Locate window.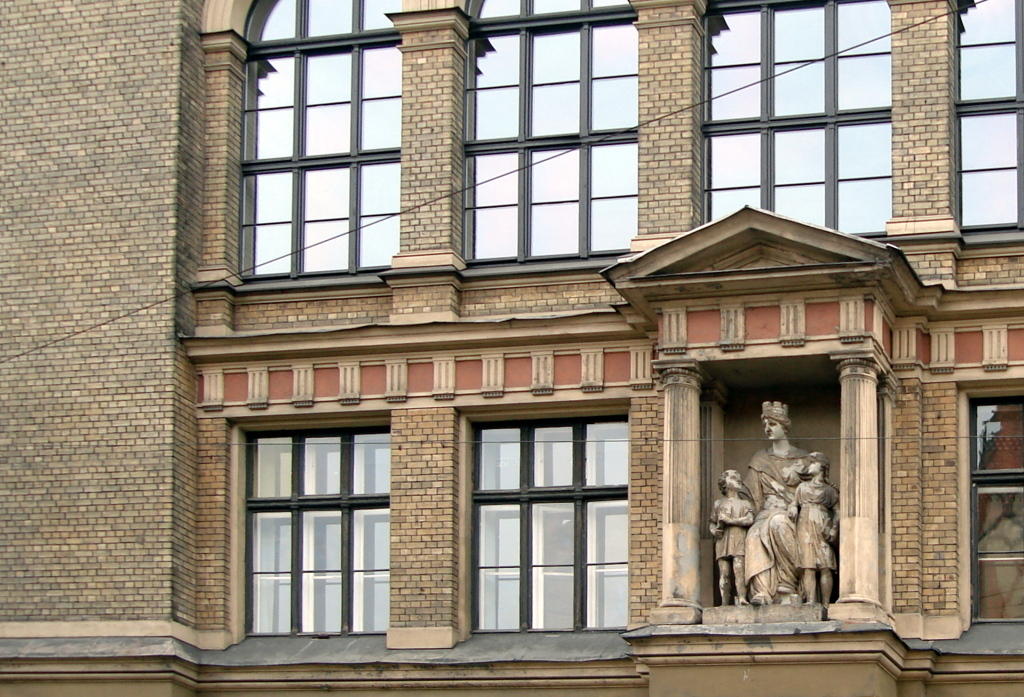
Bounding box: <bbox>466, 0, 636, 263</bbox>.
